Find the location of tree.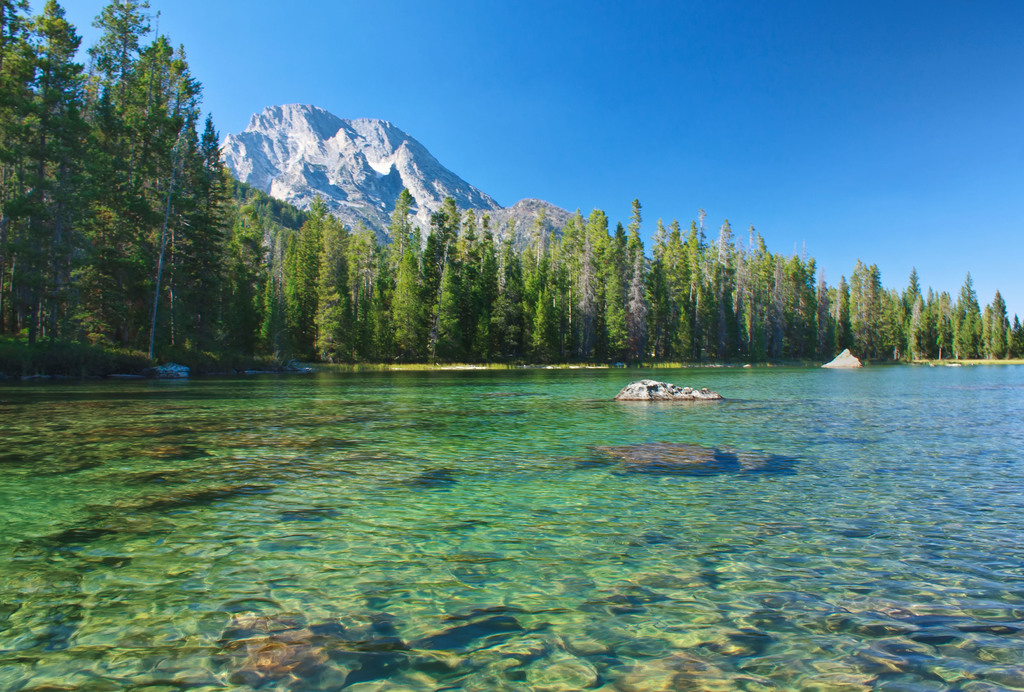
Location: (x1=619, y1=195, x2=660, y2=362).
